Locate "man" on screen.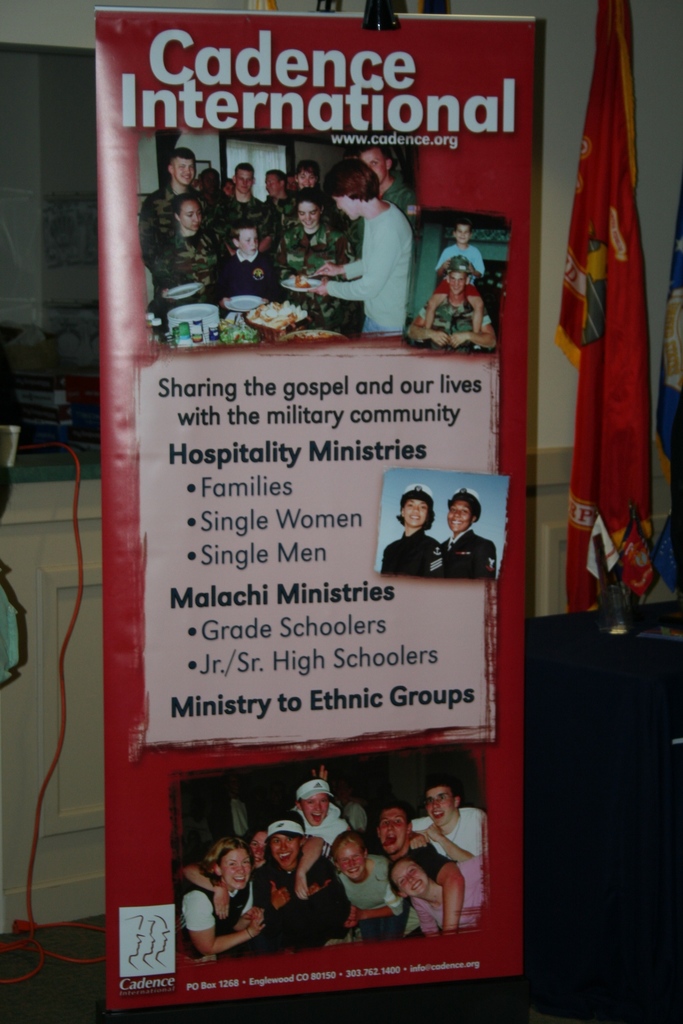
On screen at rect(404, 776, 481, 861).
